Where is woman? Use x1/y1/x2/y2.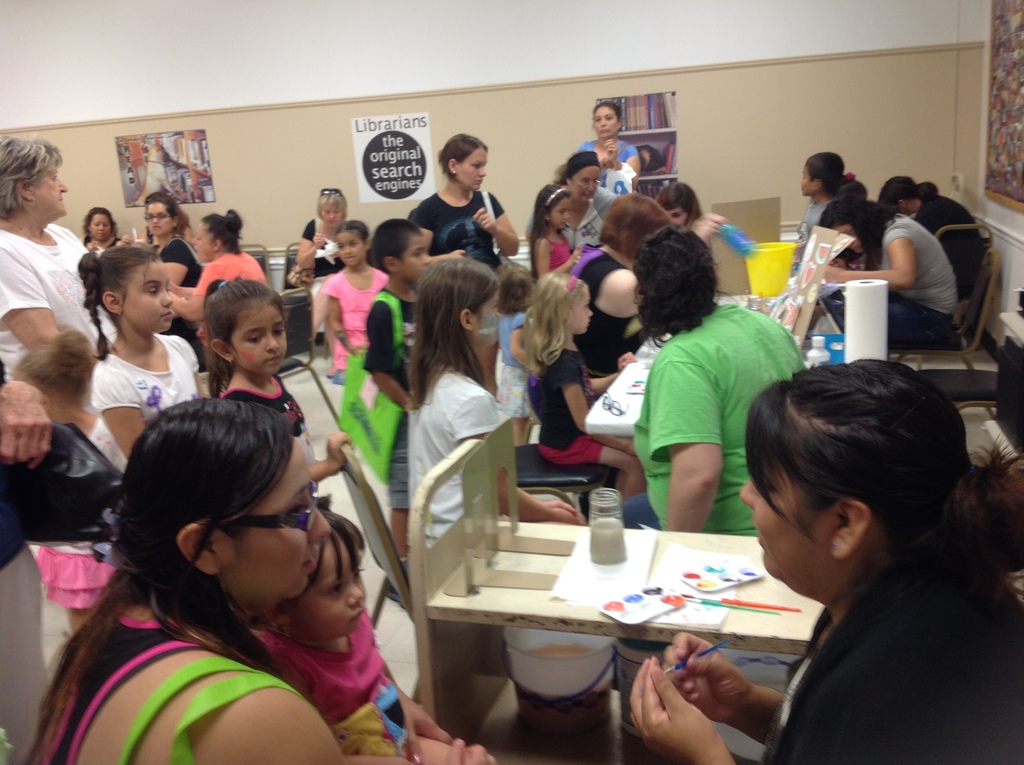
819/190/961/346.
